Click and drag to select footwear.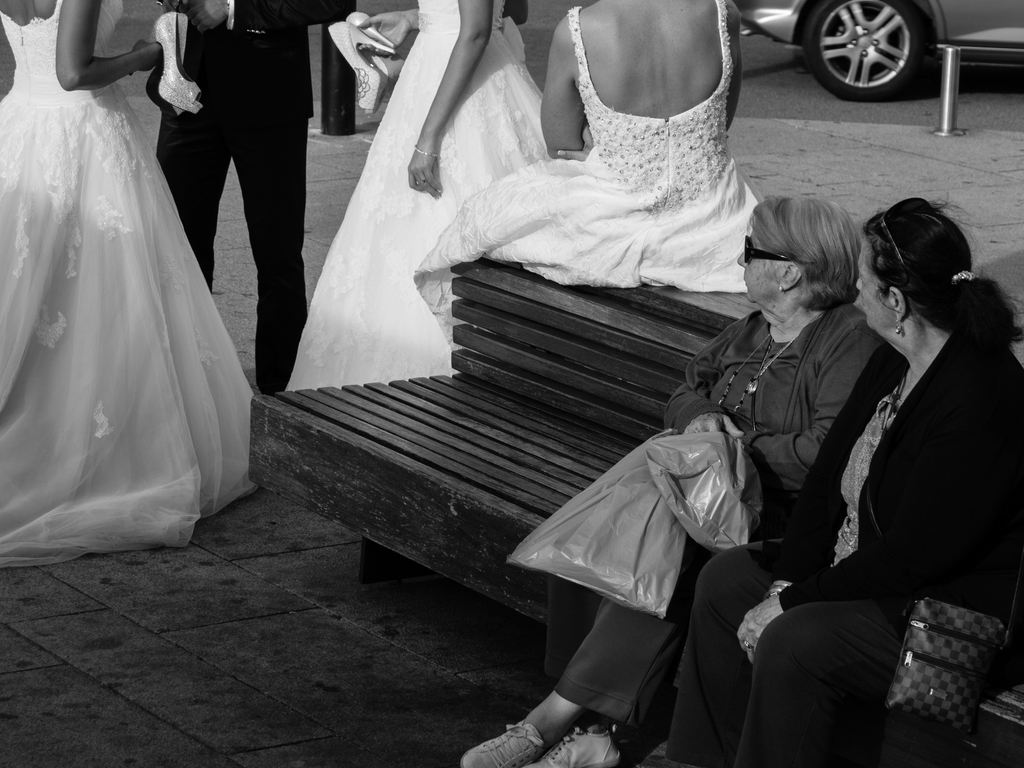
Selection: 462:715:545:767.
